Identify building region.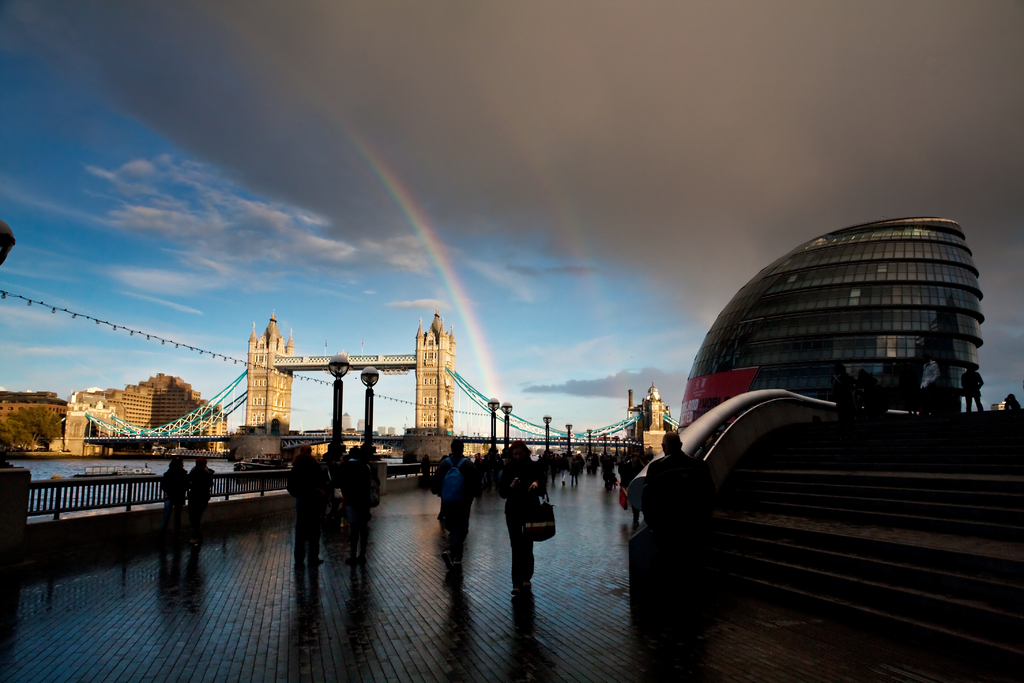
Region: x1=118, y1=379, x2=228, y2=452.
